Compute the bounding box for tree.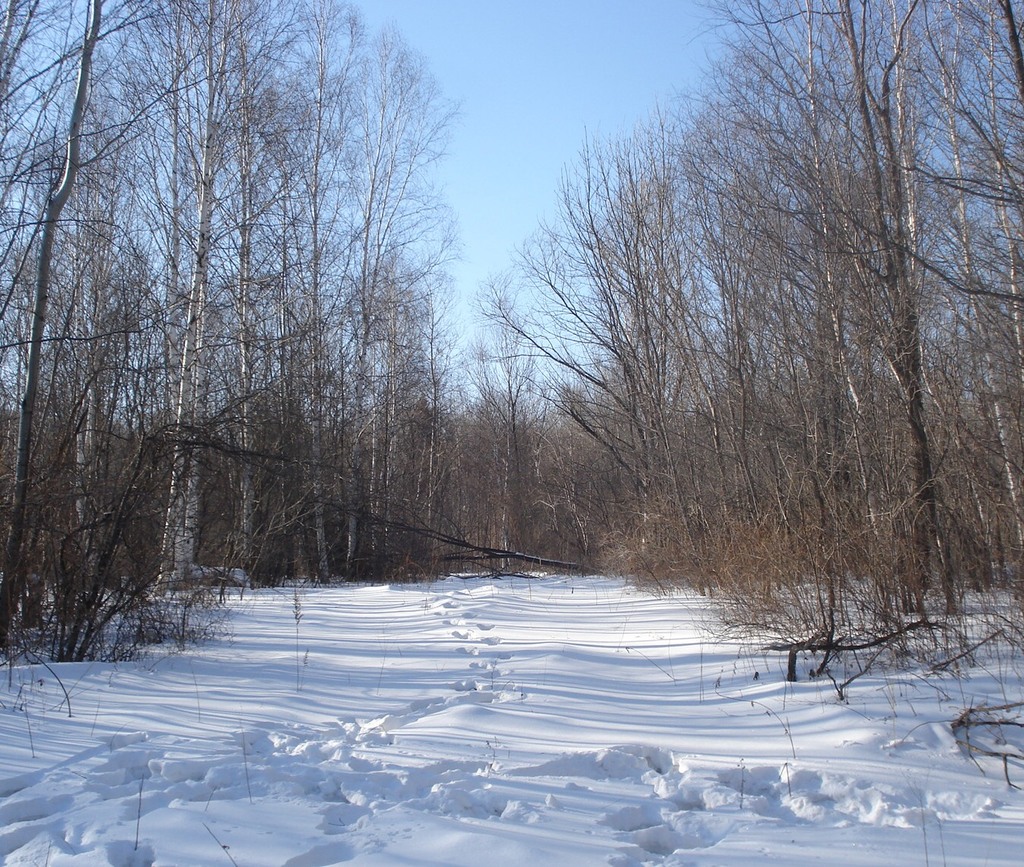
{"left": 0, "top": 0, "right": 146, "bottom": 677}.
